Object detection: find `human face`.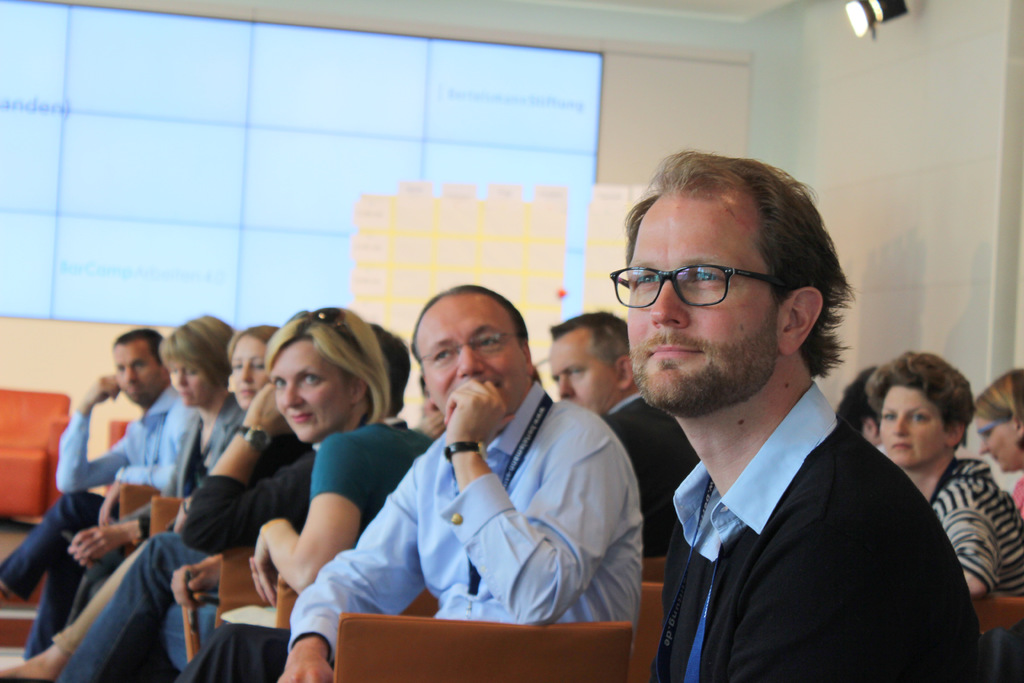
x1=550, y1=336, x2=614, y2=417.
